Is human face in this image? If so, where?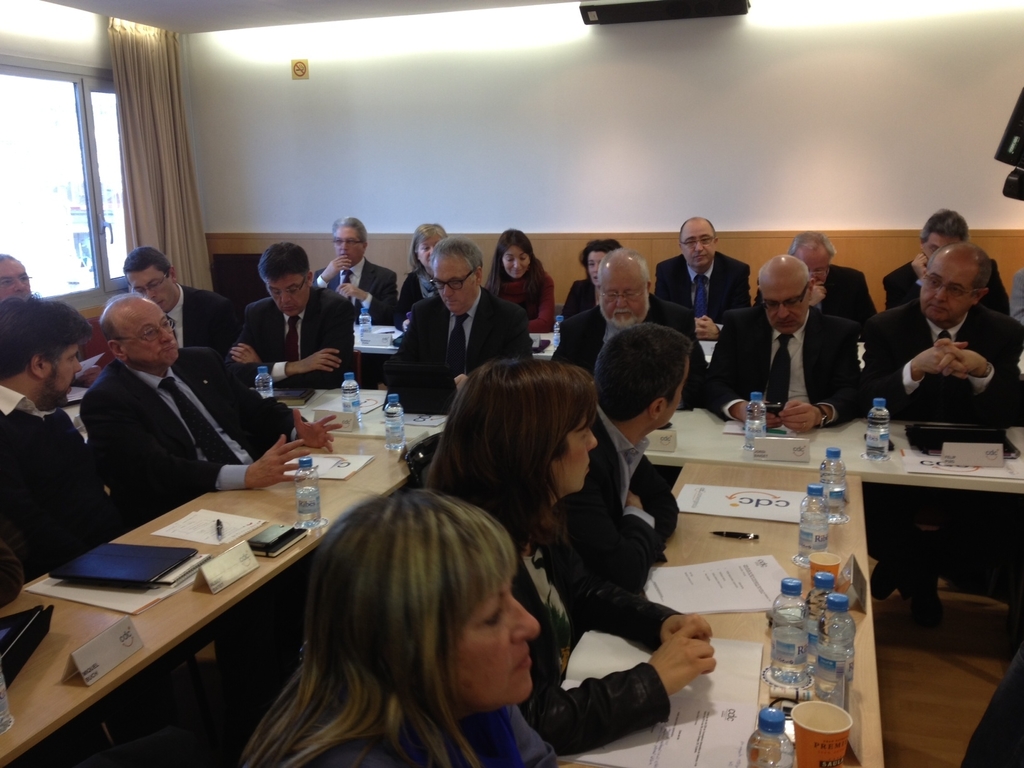
Yes, at BBox(417, 234, 439, 270).
